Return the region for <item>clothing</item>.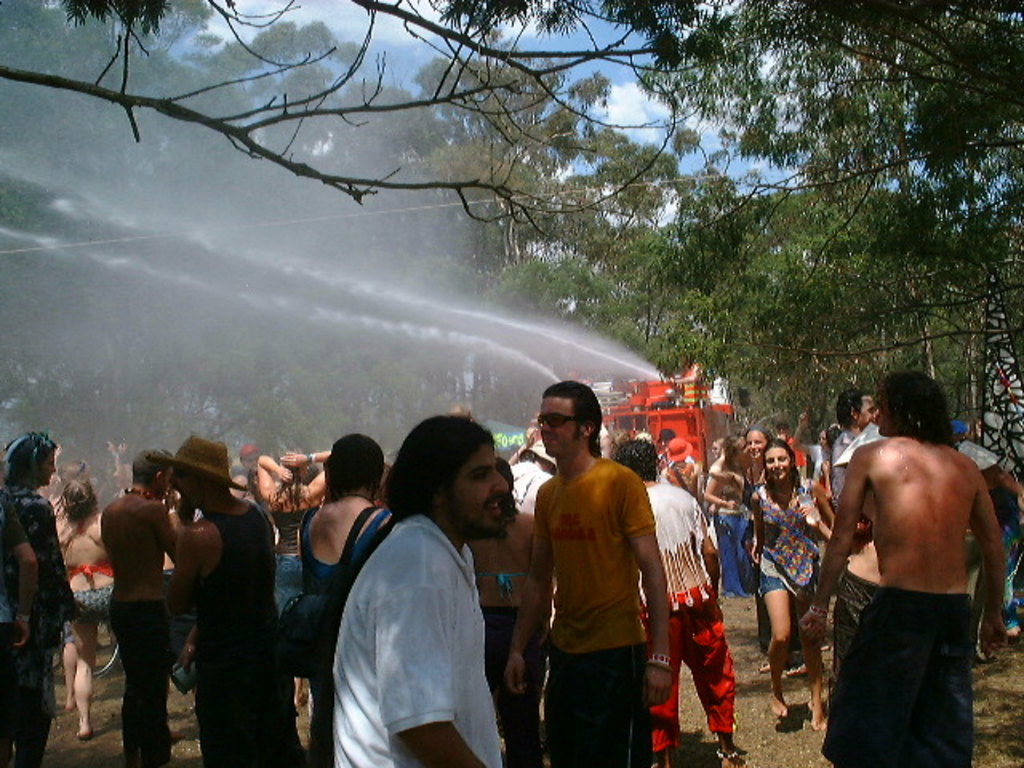
l=67, t=522, r=115, b=626.
